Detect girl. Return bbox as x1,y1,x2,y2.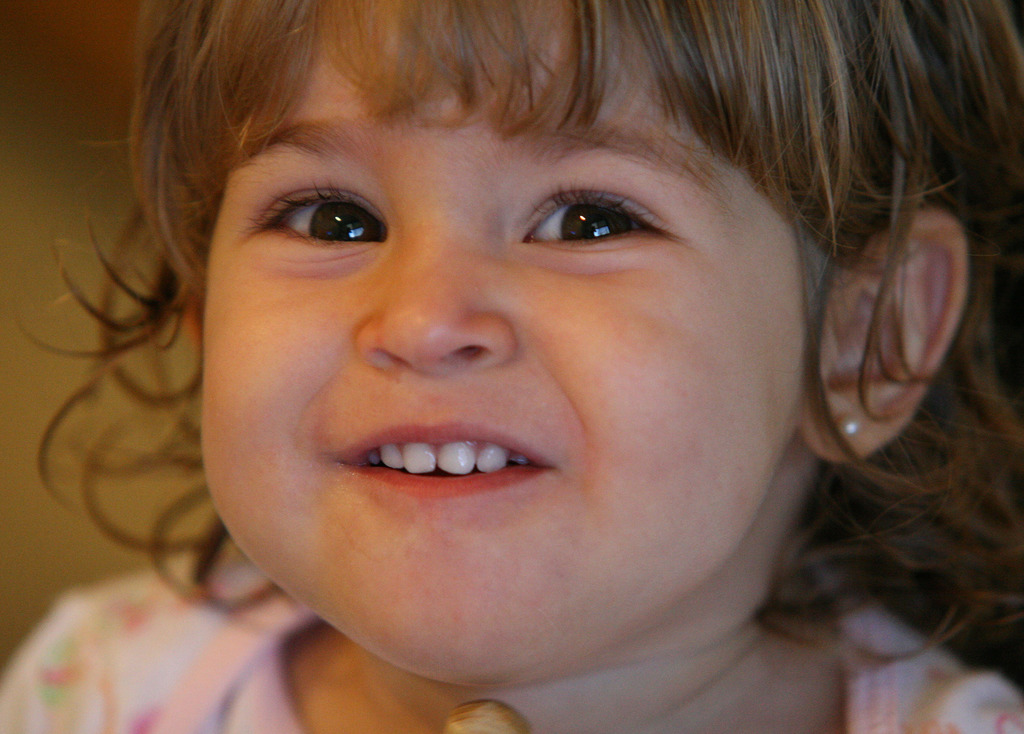
0,0,1023,733.
